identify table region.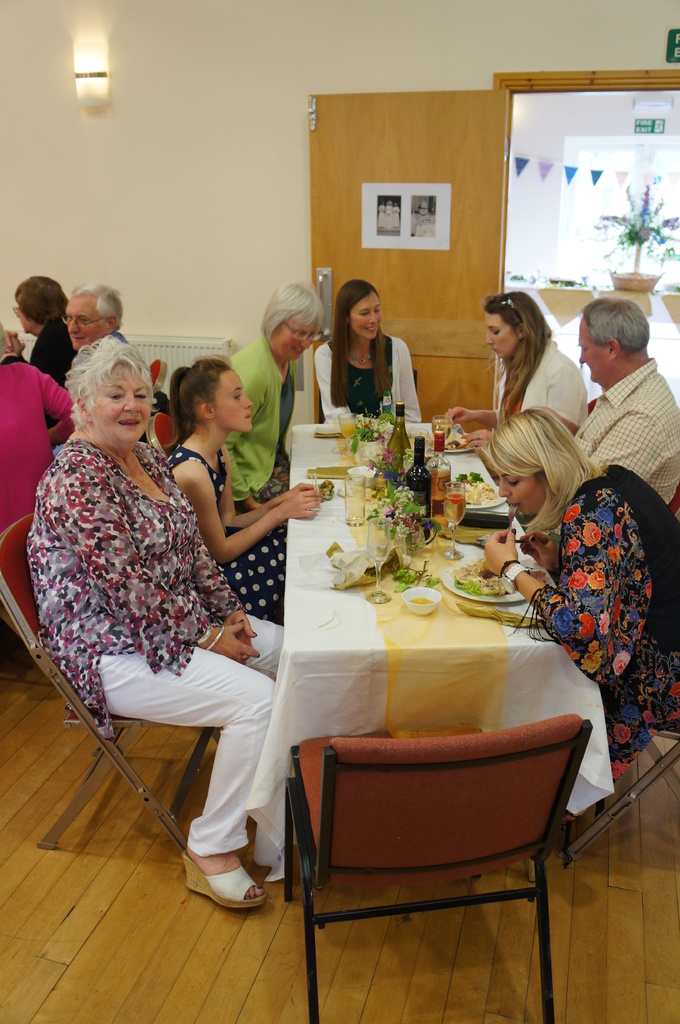
Region: (248, 521, 611, 817).
